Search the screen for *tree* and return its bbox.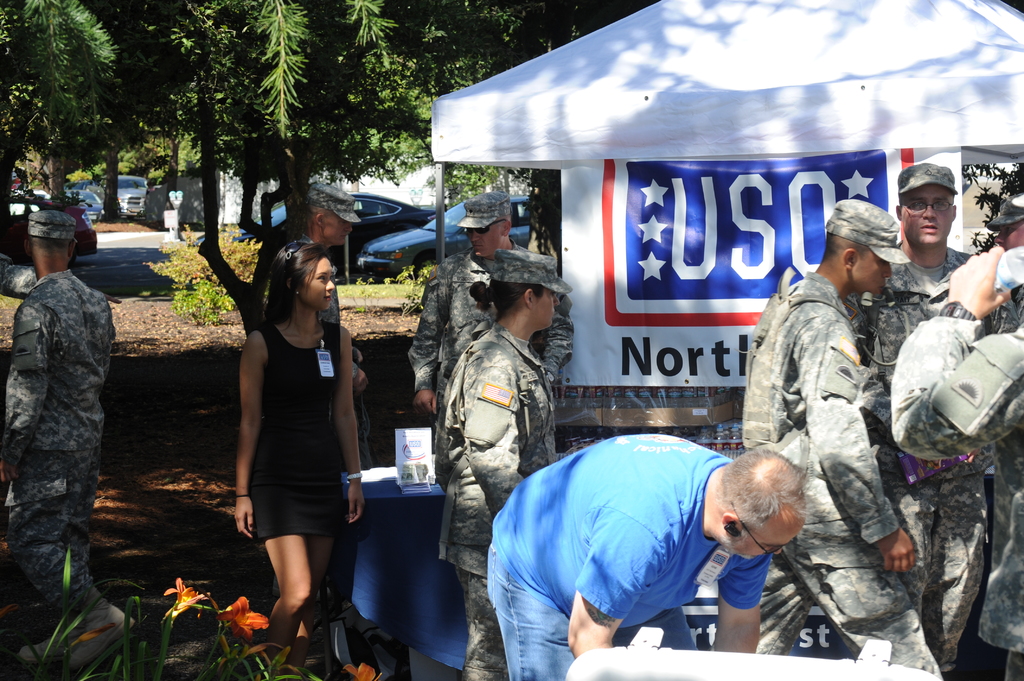
Found: bbox=(12, 4, 128, 201).
